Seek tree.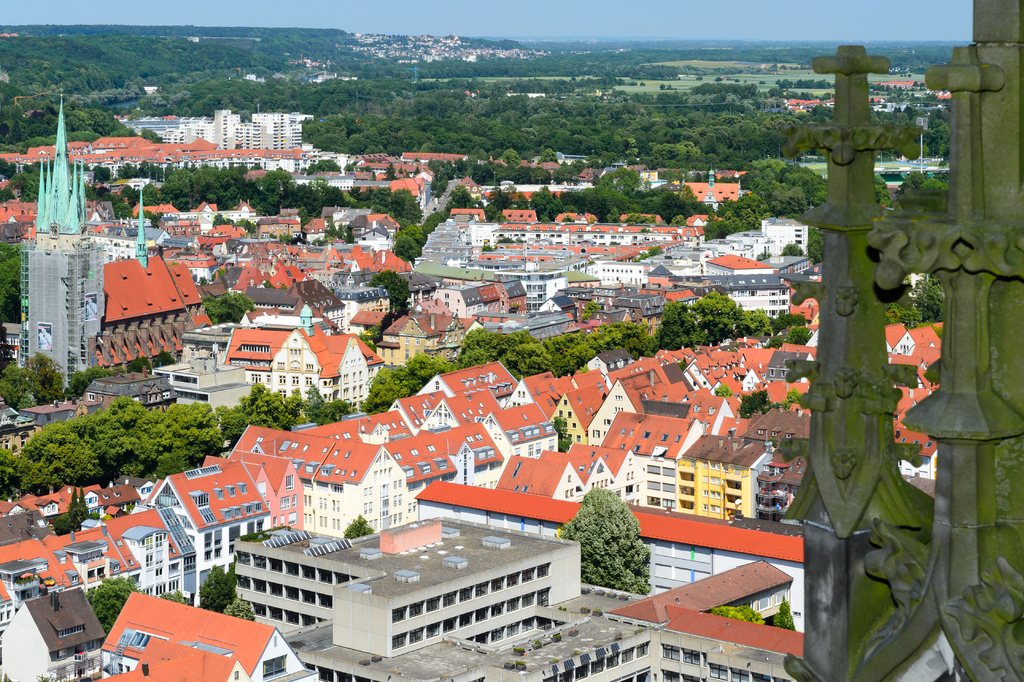
[x1=787, y1=324, x2=810, y2=342].
